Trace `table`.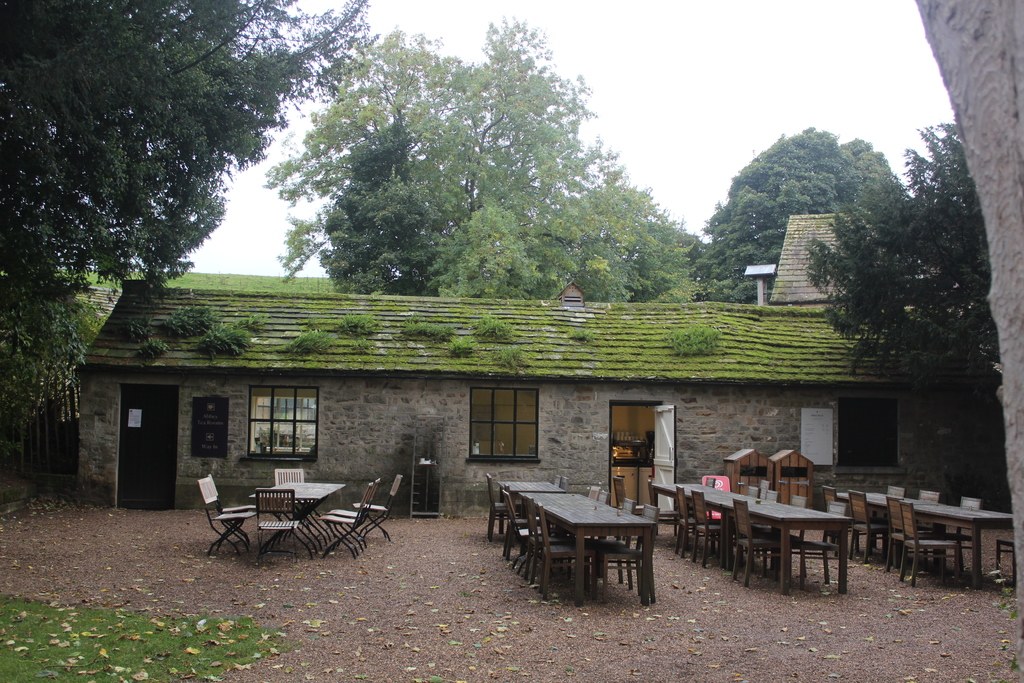
Traced to <bbox>824, 483, 1016, 588</bbox>.
